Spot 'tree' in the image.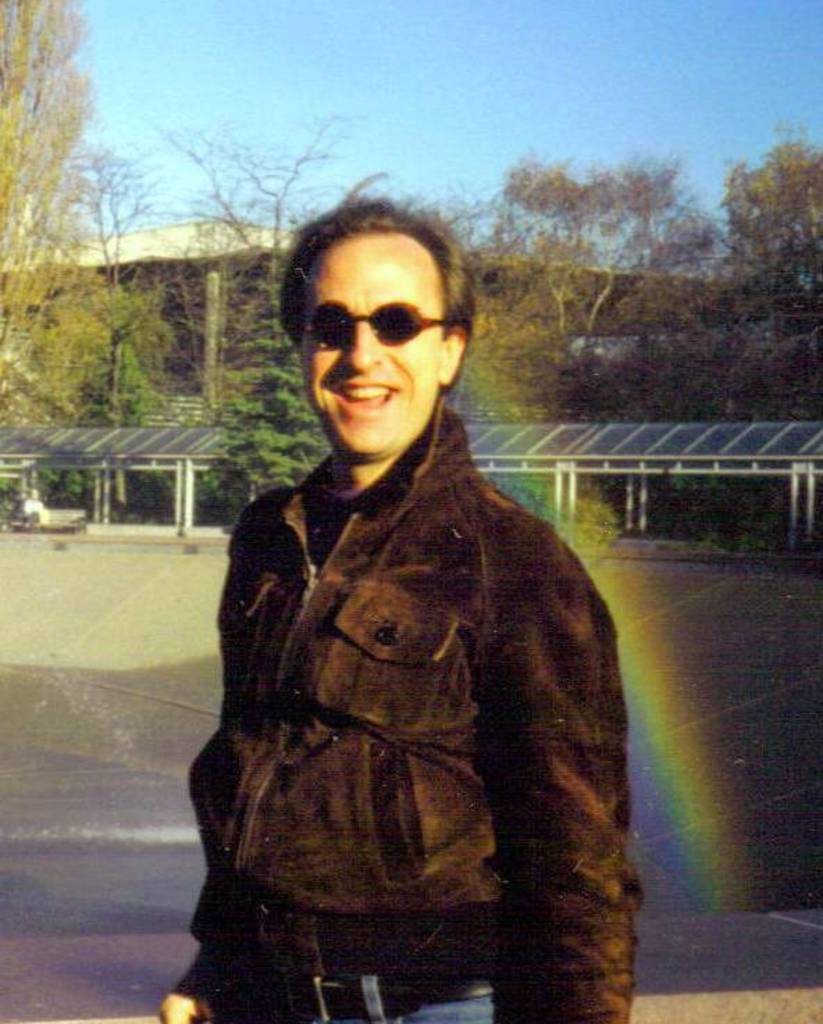
'tree' found at <box>705,129,822,443</box>.
